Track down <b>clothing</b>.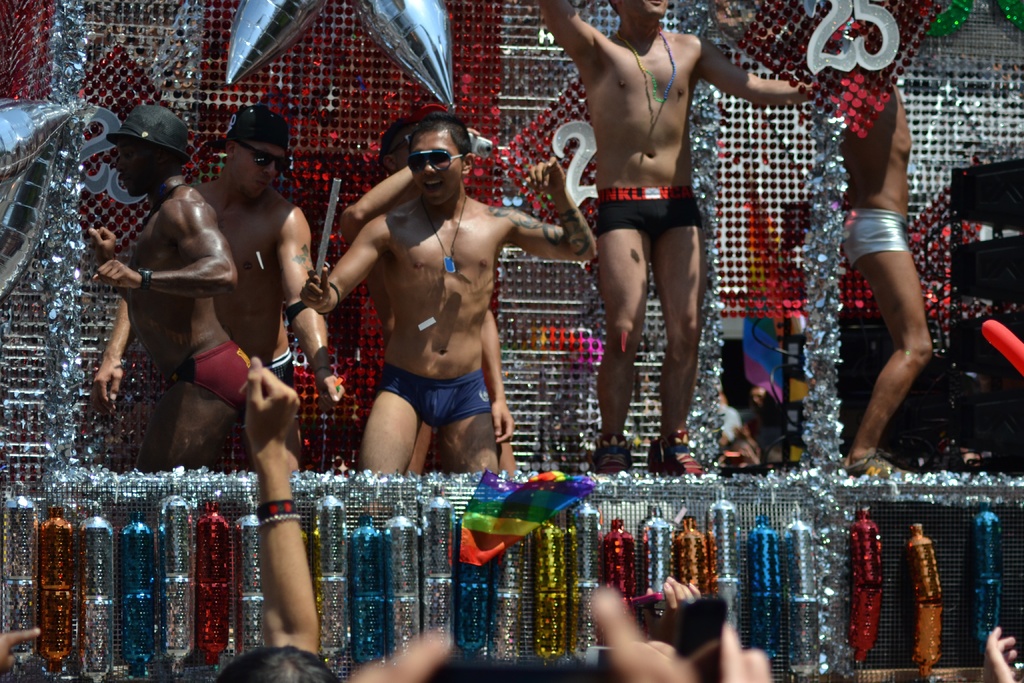
Tracked to 161/339/253/414.
